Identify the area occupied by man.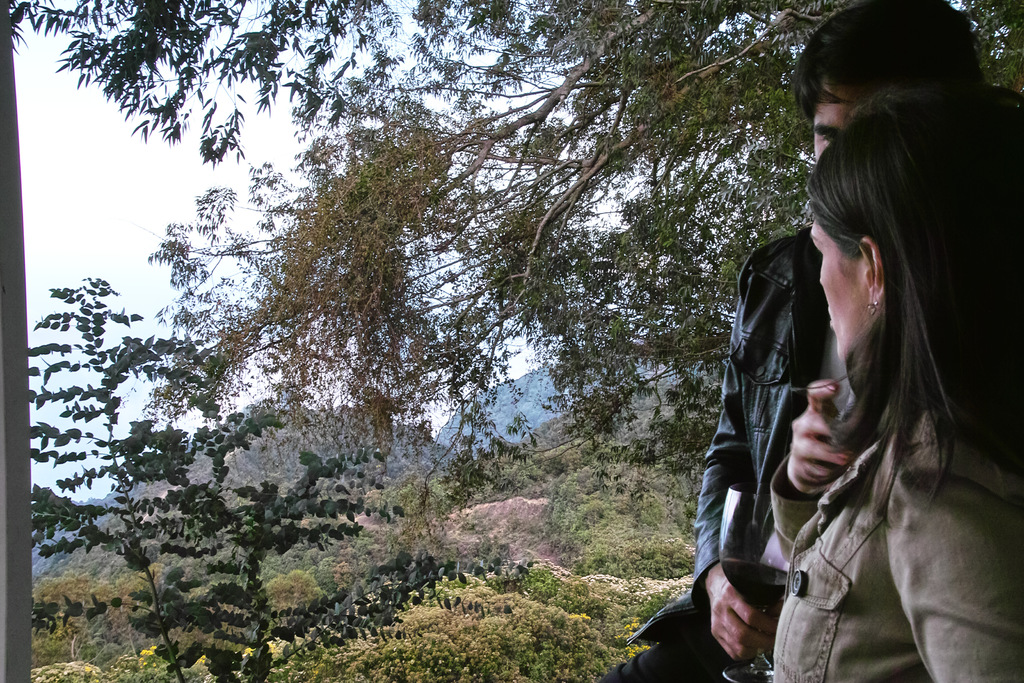
Area: rect(606, 45, 999, 682).
